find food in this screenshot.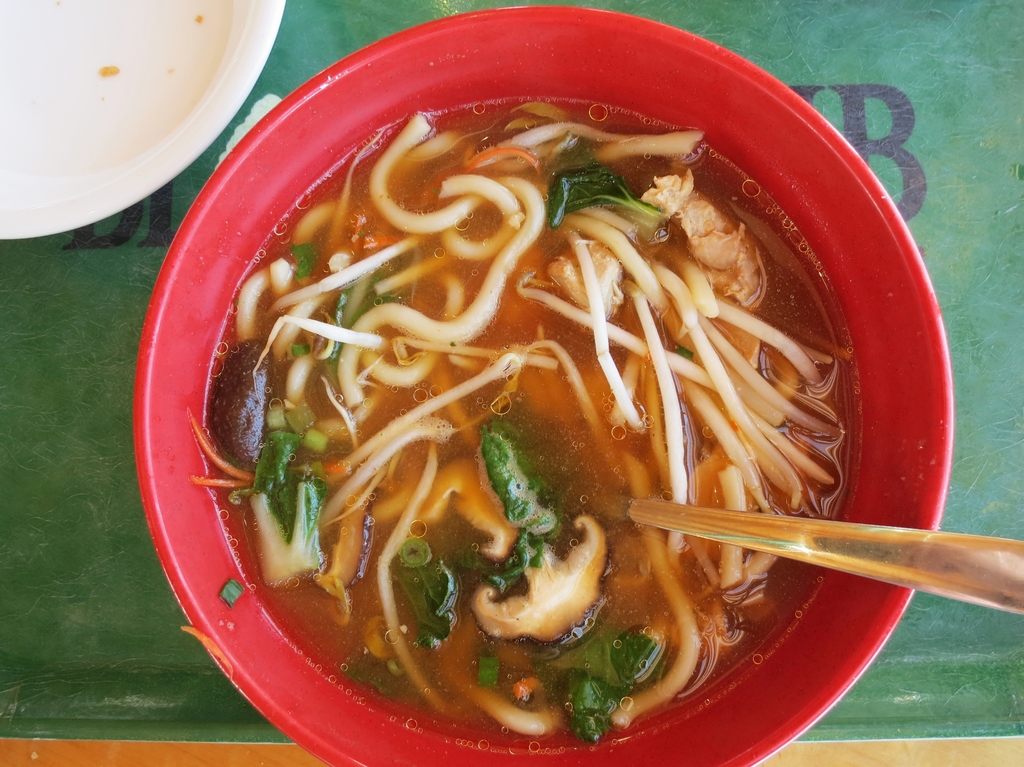
The bounding box for food is bbox=(99, 64, 118, 73).
